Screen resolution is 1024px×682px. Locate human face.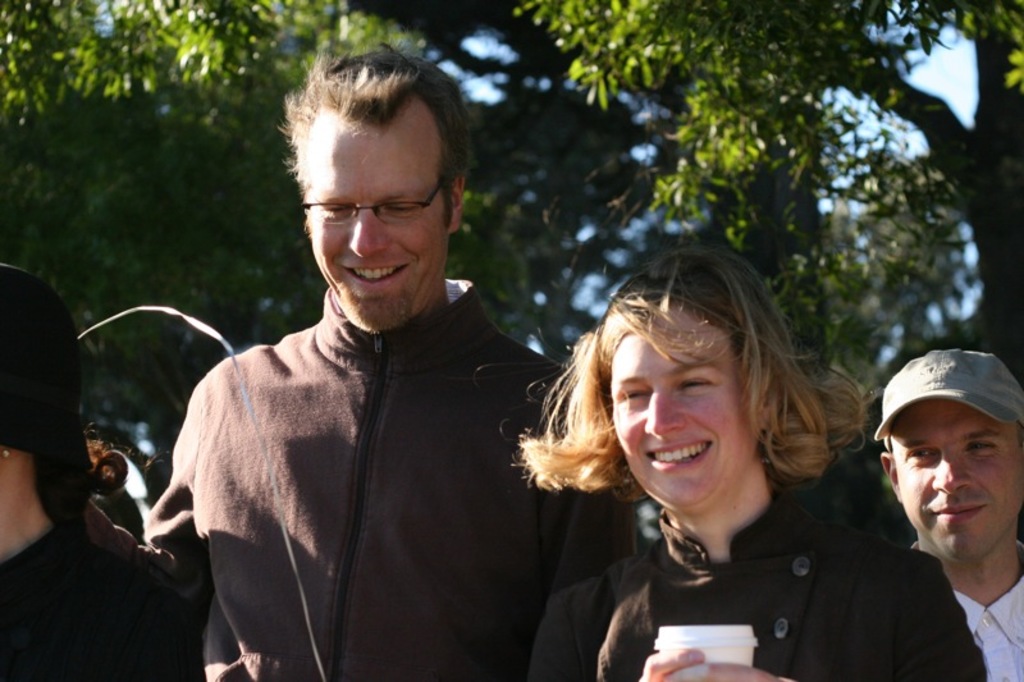
301/91/457/343.
